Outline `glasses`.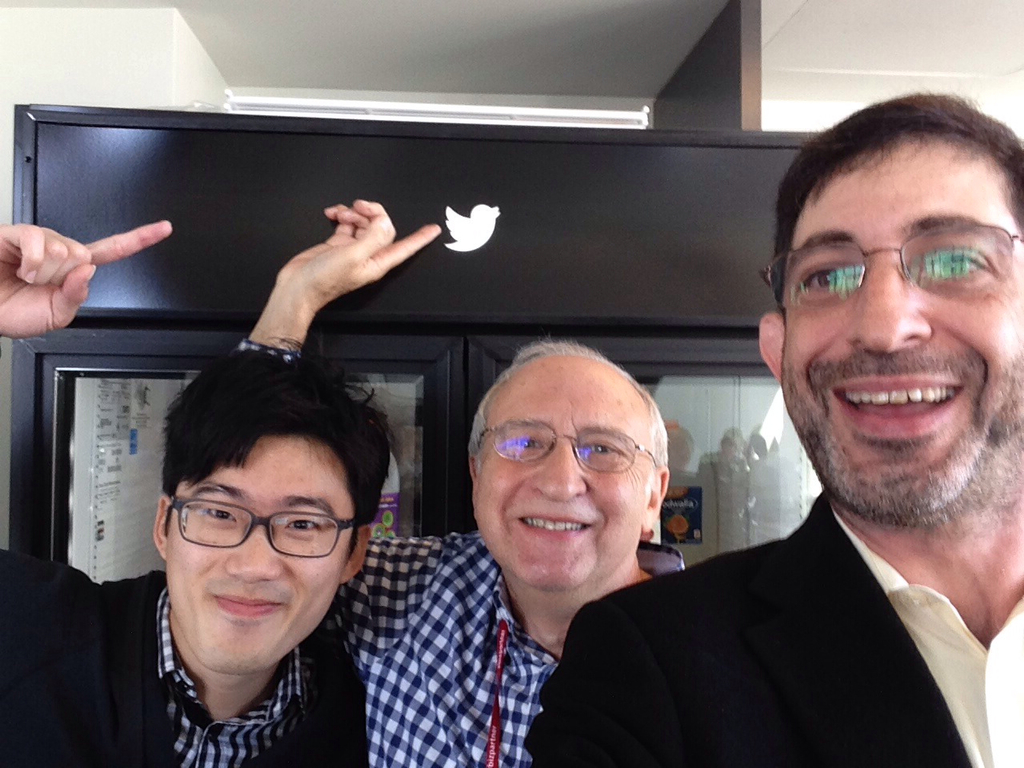
Outline: bbox=(472, 422, 660, 472).
